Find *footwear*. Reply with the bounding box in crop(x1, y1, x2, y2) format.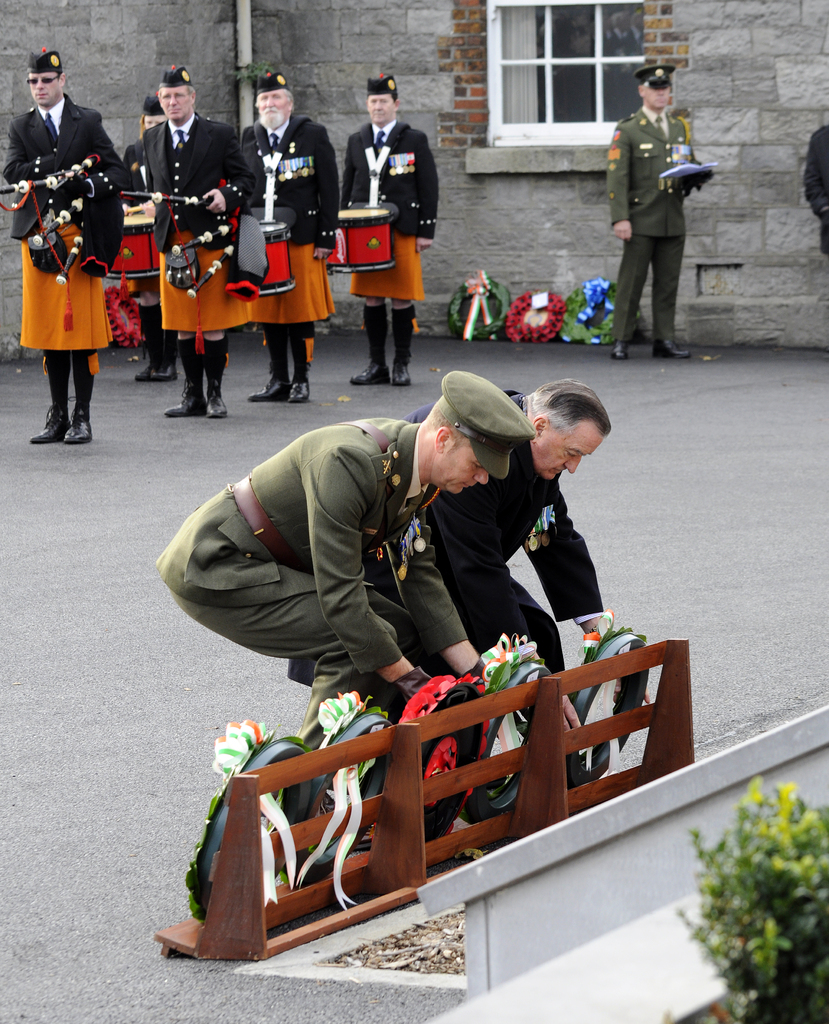
crop(250, 324, 287, 399).
